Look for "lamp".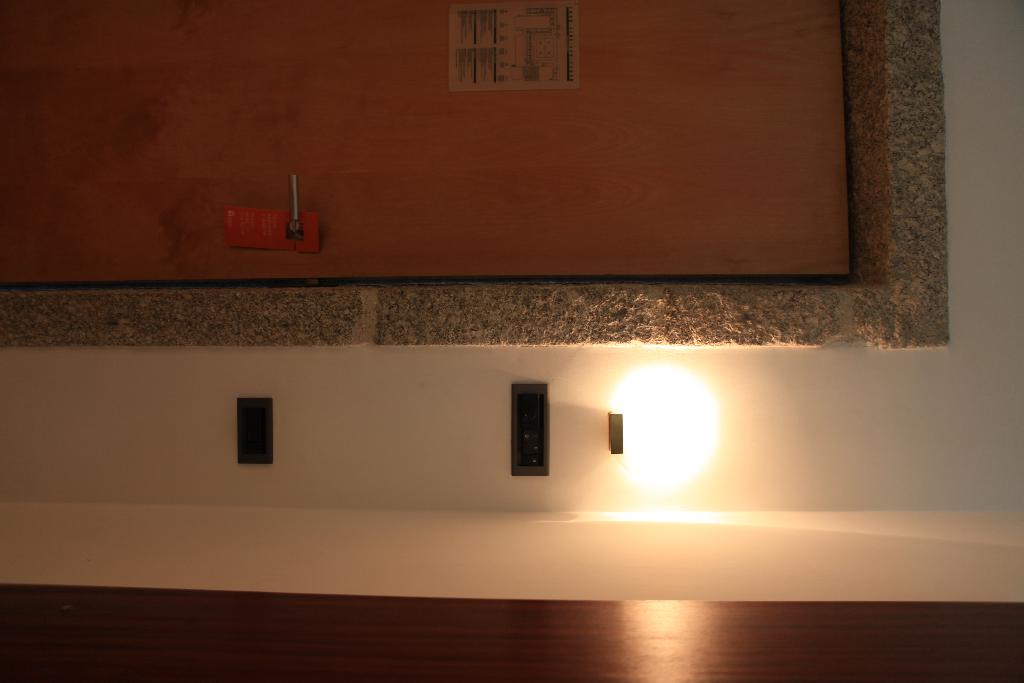
Found: bbox(608, 365, 714, 478).
